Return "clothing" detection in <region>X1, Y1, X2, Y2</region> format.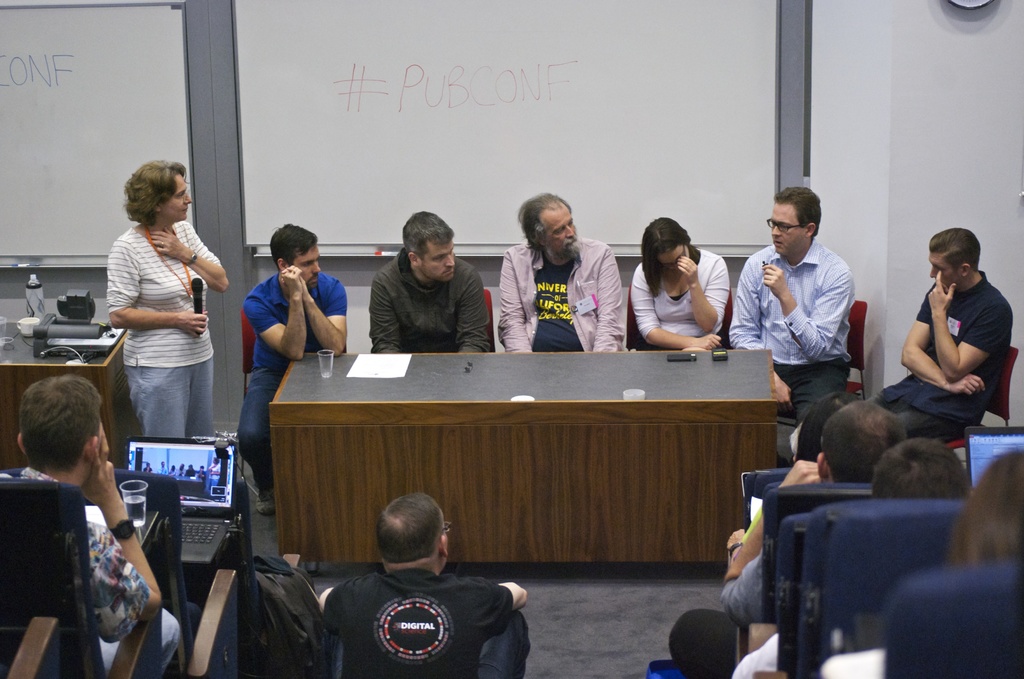
<region>104, 221, 227, 439</region>.
